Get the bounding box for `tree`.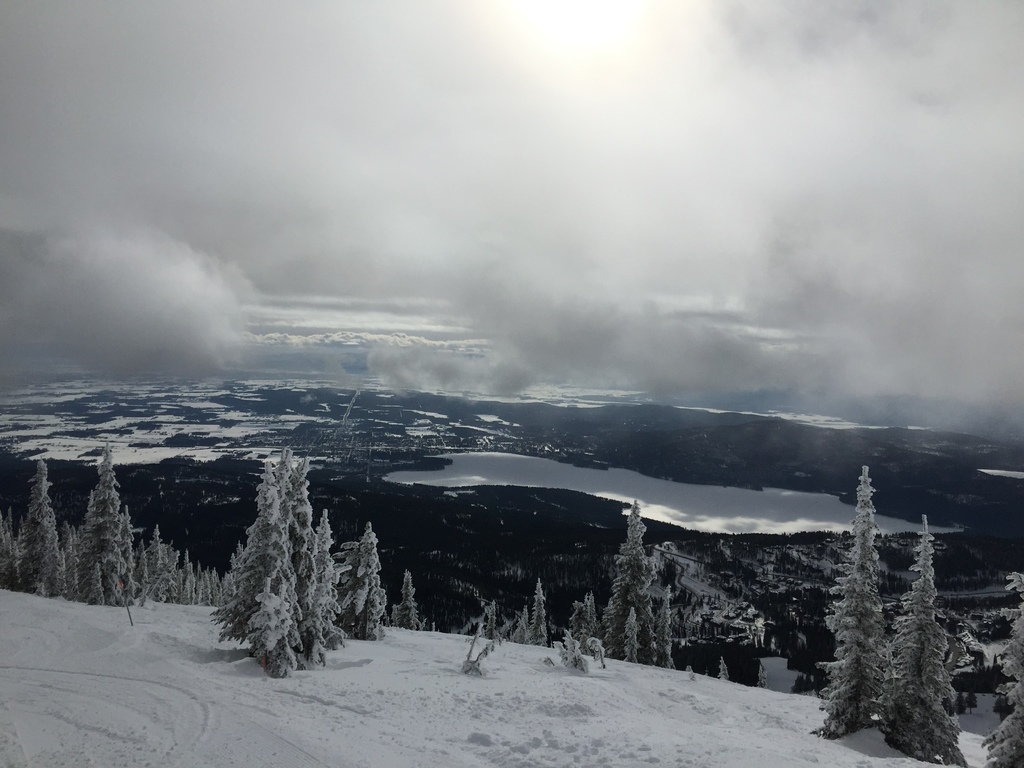
locate(333, 522, 387, 642).
